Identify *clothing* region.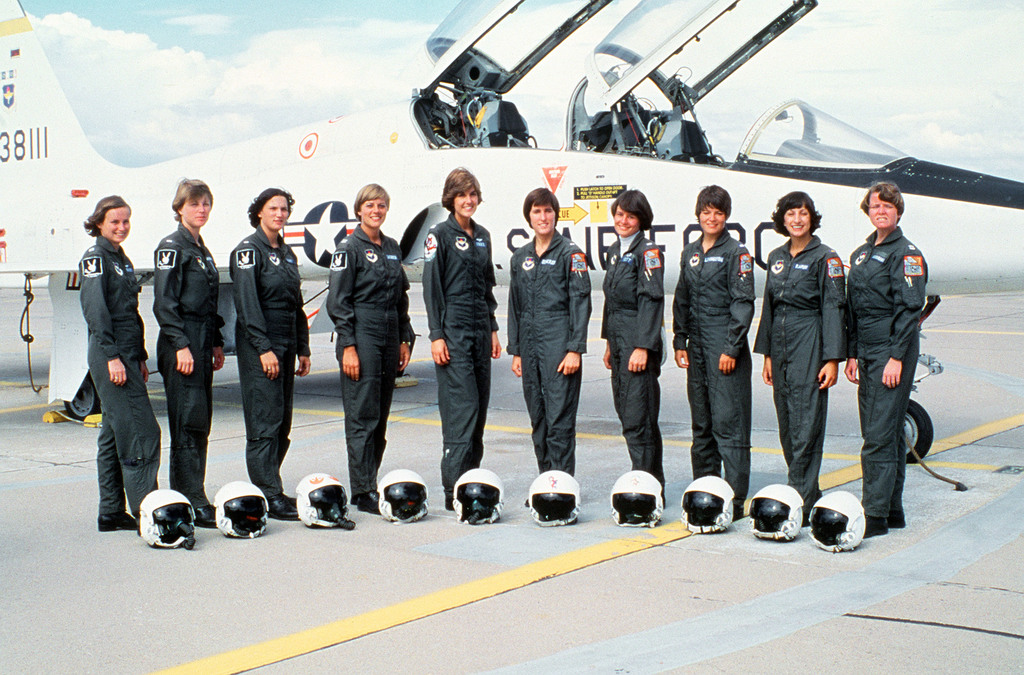
Region: (599,232,666,497).
